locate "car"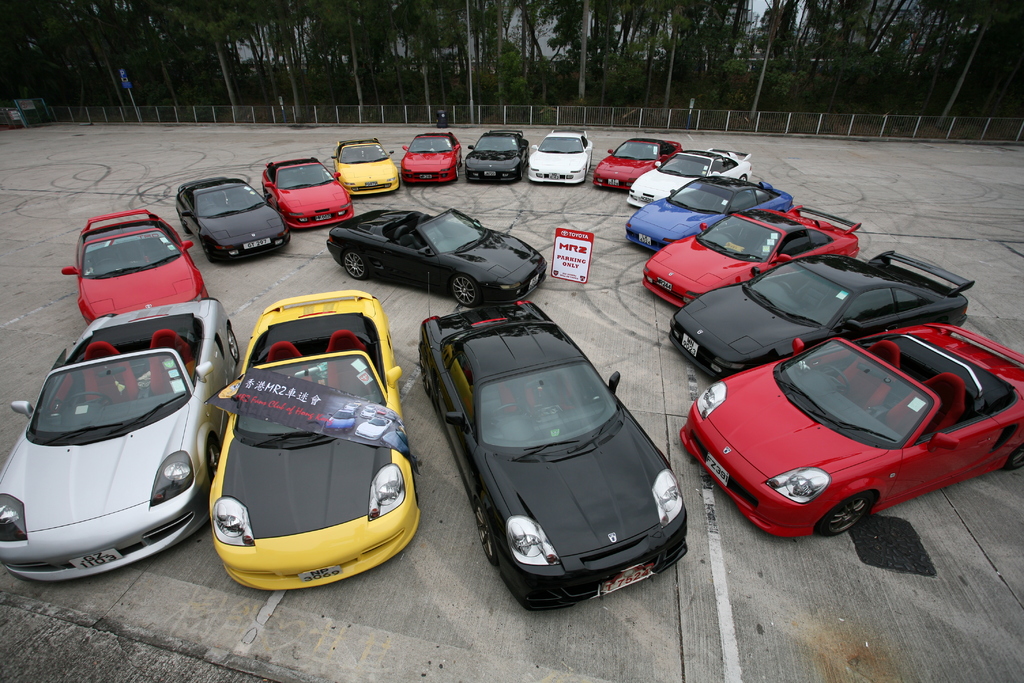
(680,312,995,541)
